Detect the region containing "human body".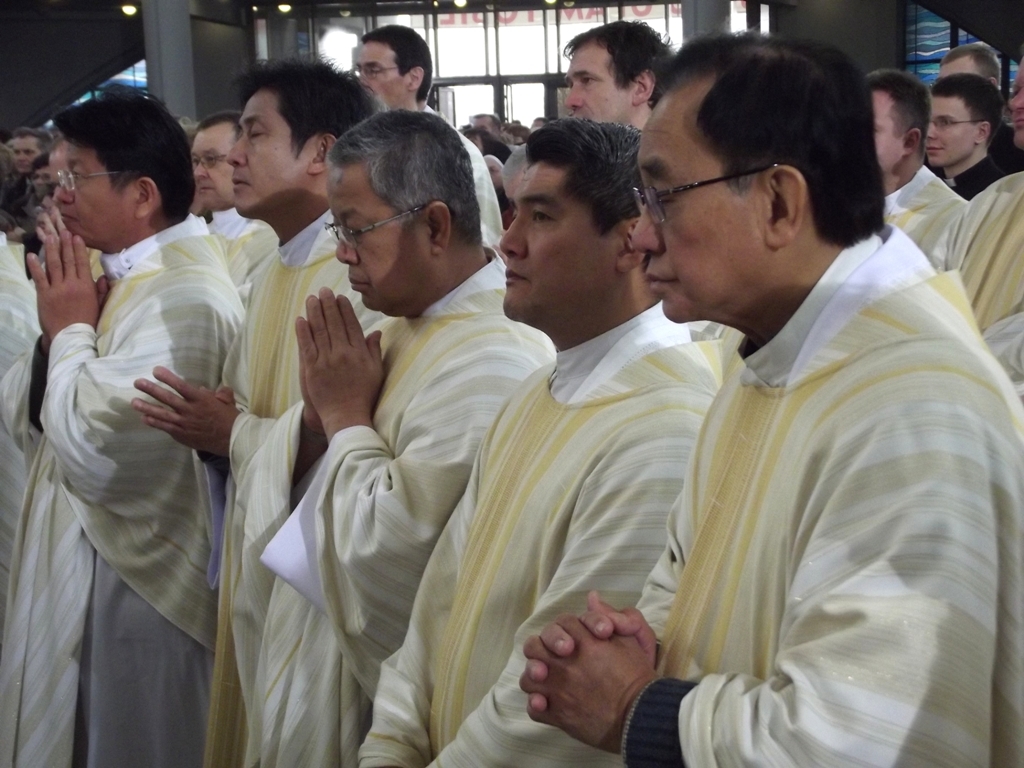
[0, 239, 45, 578].
